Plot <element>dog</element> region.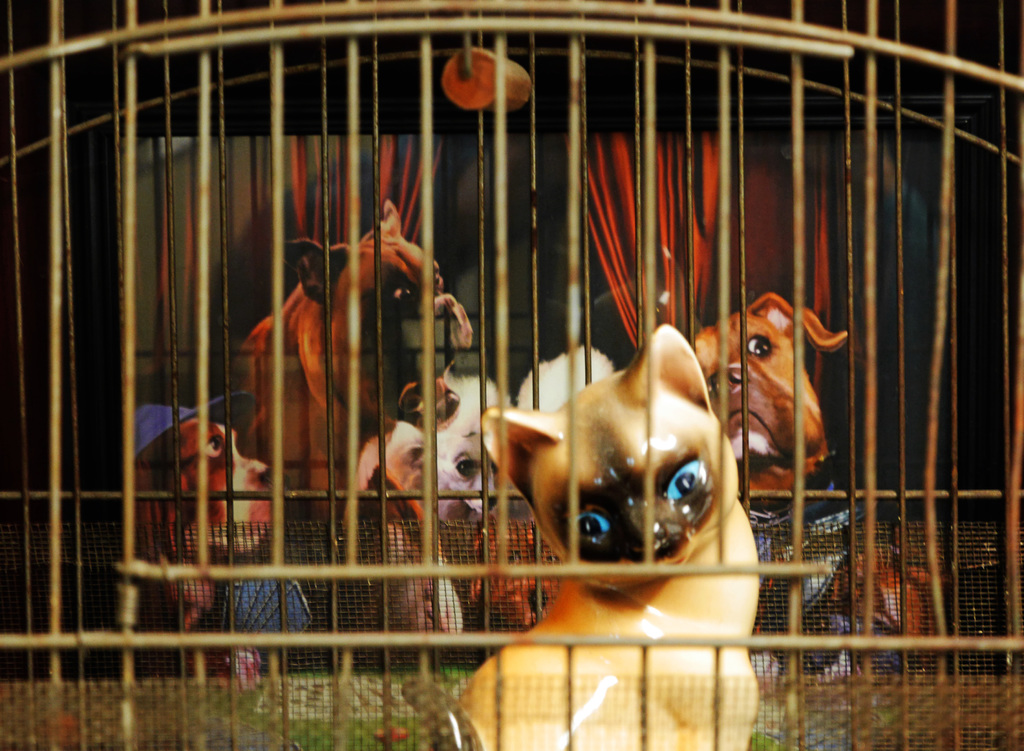
Plotted at bbox(211, 197, 477, 529).
